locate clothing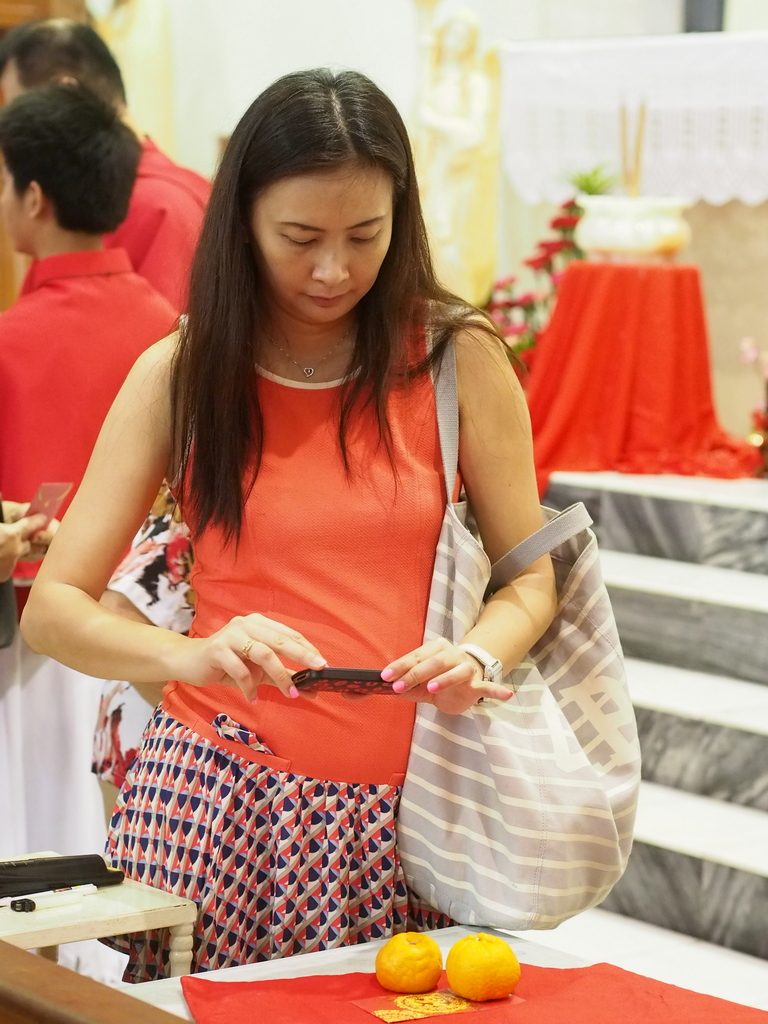
bbox(95, 314, 559, 936)
